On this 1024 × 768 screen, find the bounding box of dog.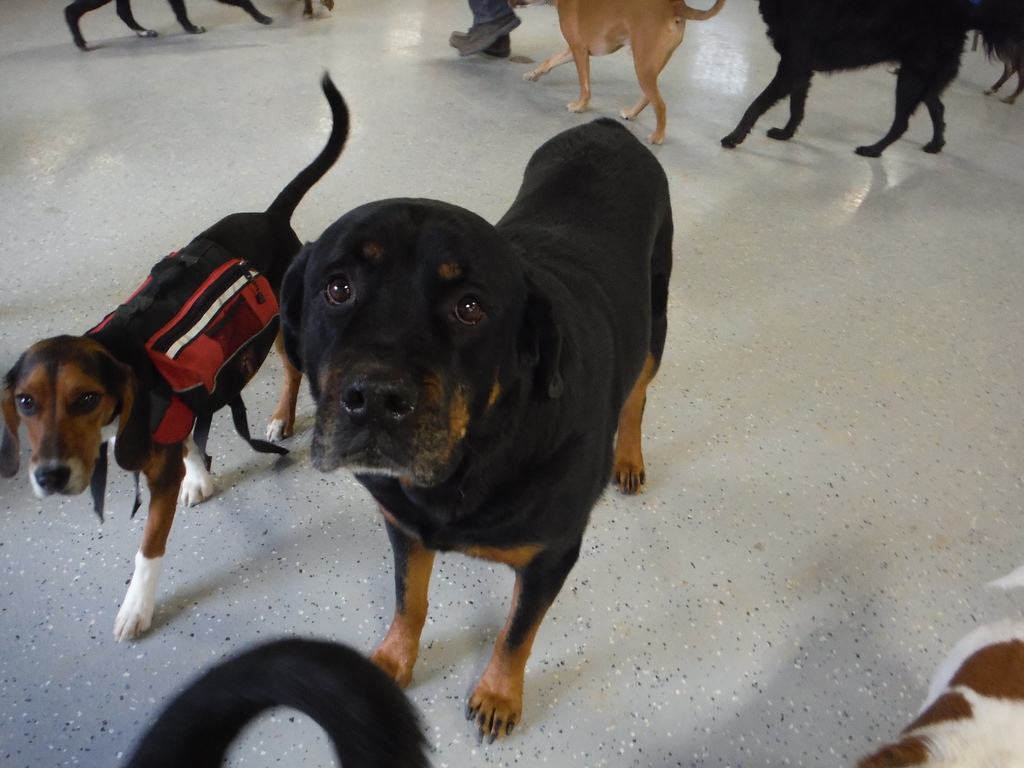
Bounding box: left=854, top=558, right=1023, bottom=767.
